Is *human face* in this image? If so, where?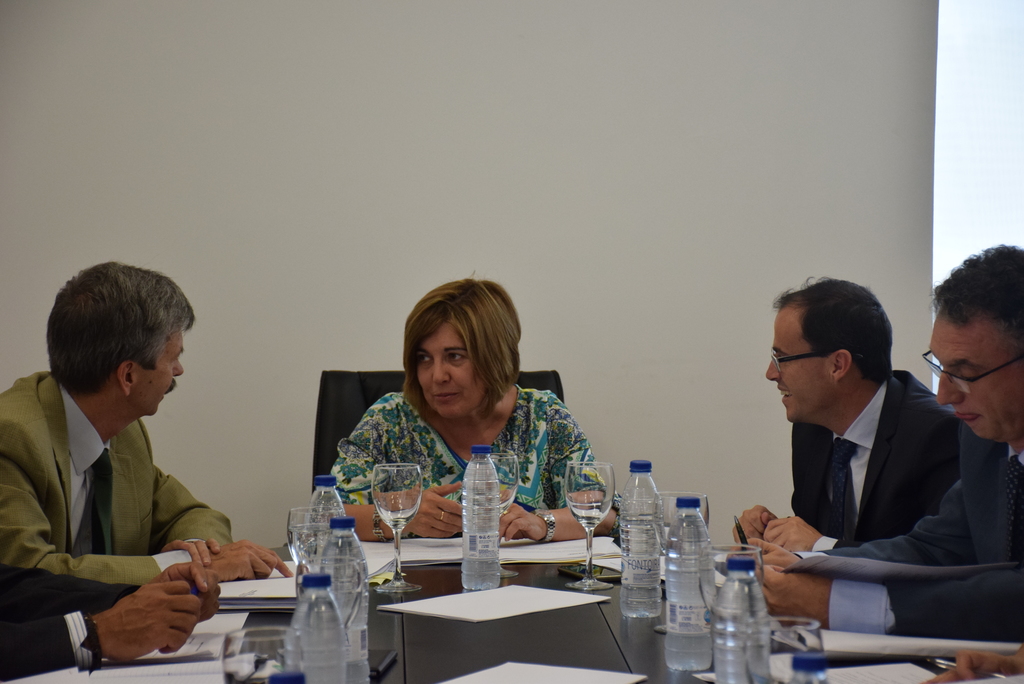
Yes, at box=[414, 319, 495, 419].
